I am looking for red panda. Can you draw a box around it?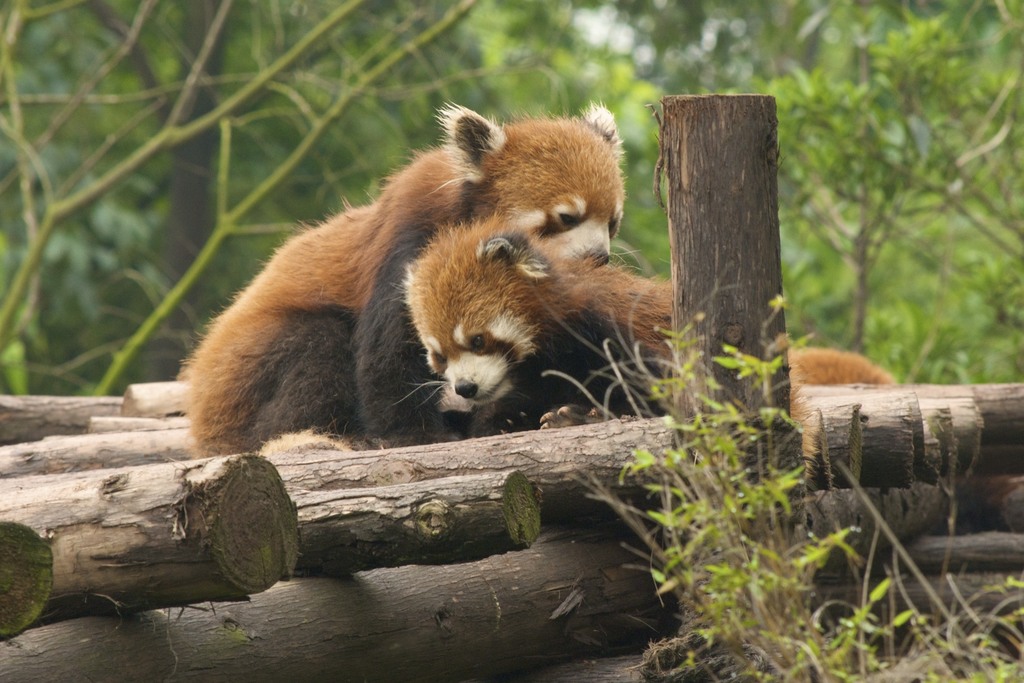
Sure, the bounding box is 399/219/899/429.
